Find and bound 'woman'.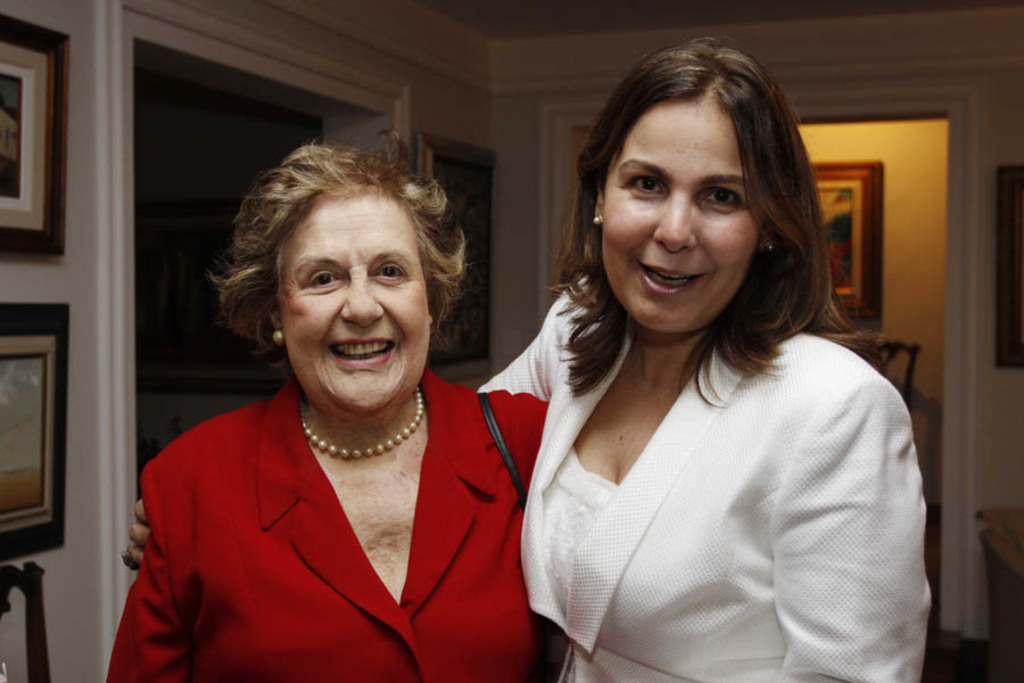
Bound: (left=469, top=46, right=927, bottom=682).
